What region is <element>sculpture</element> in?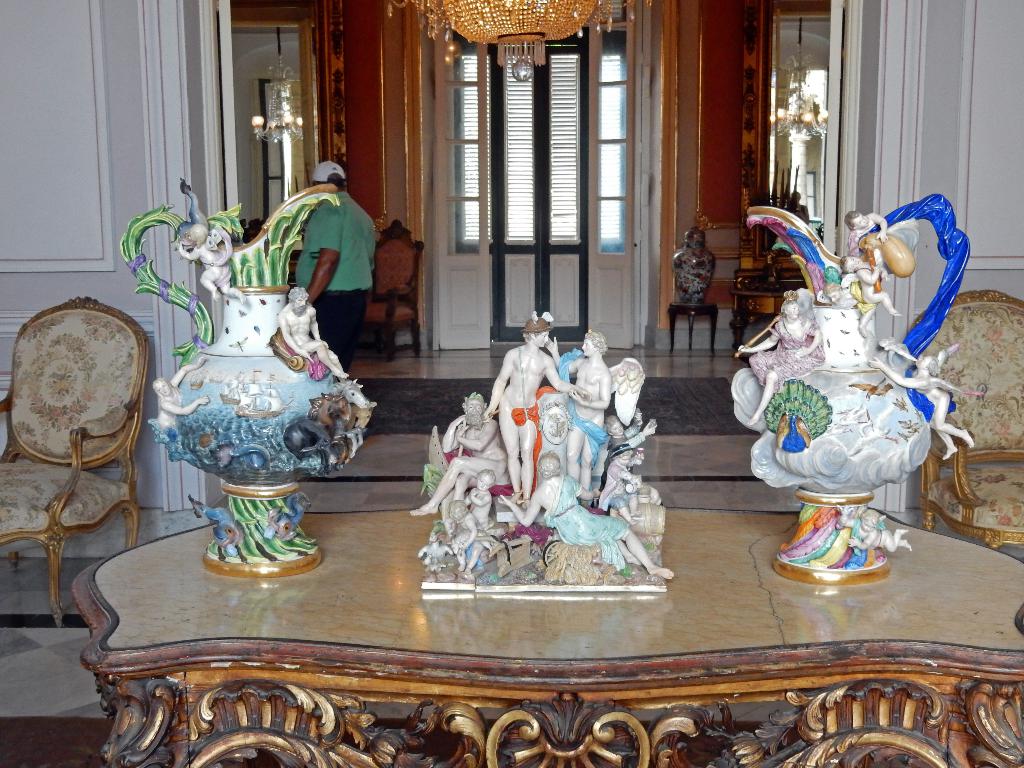
(x1=732, y1=196, x2=973, y2=566).
